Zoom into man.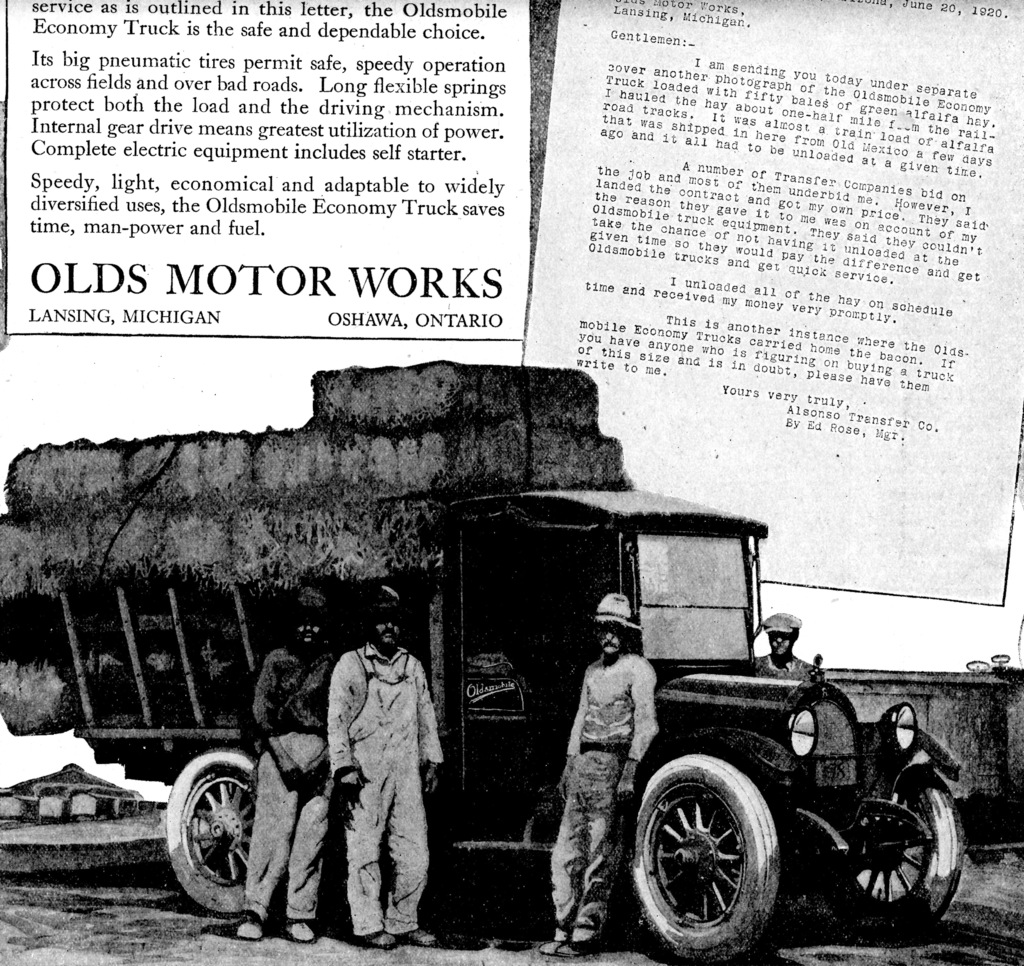
Zoom target: bbox=[228, 592, 349, 951].
